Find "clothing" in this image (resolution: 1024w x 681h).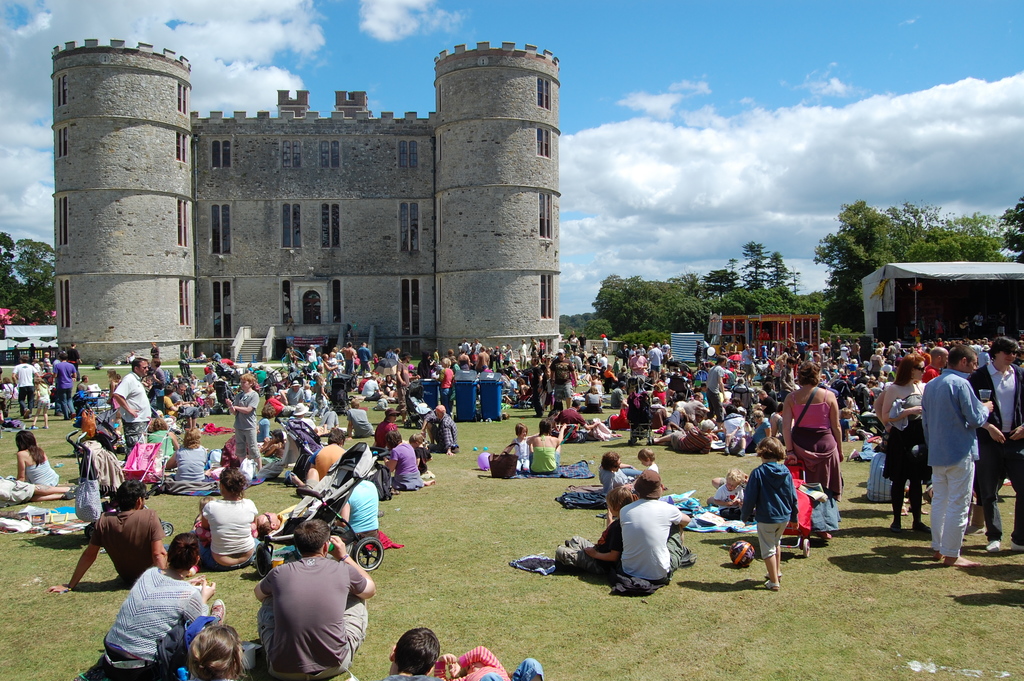
(left=314, top=443, right=348, bottom=479).
